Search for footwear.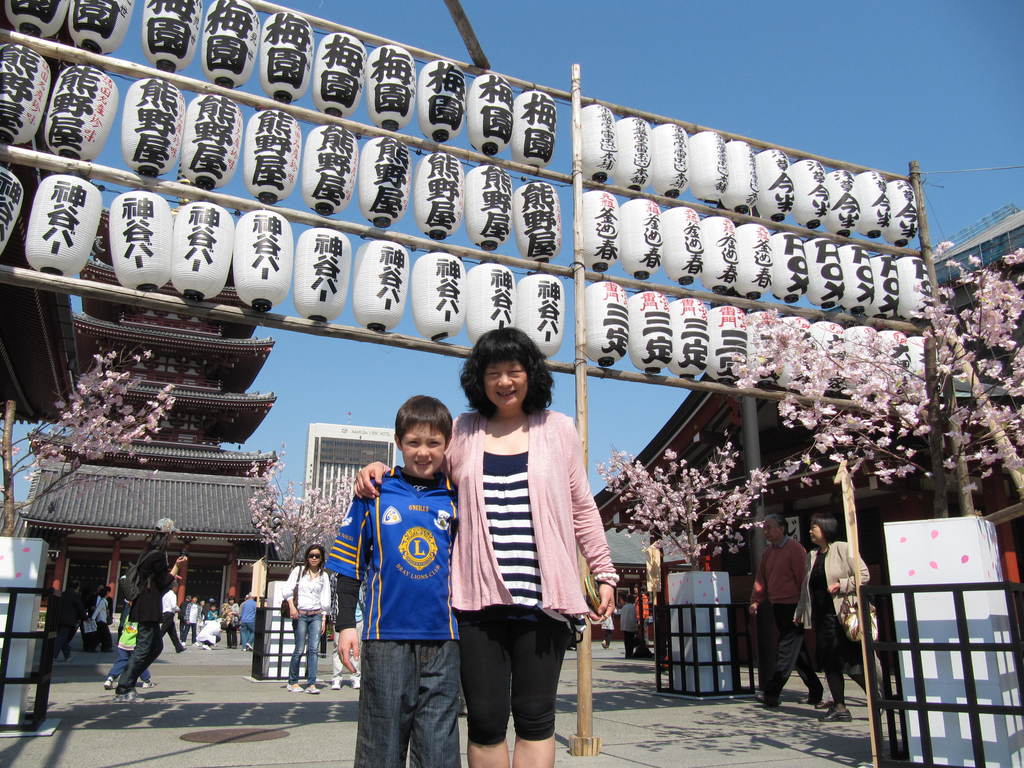
Found at locate(244, 642, 253, 653).
